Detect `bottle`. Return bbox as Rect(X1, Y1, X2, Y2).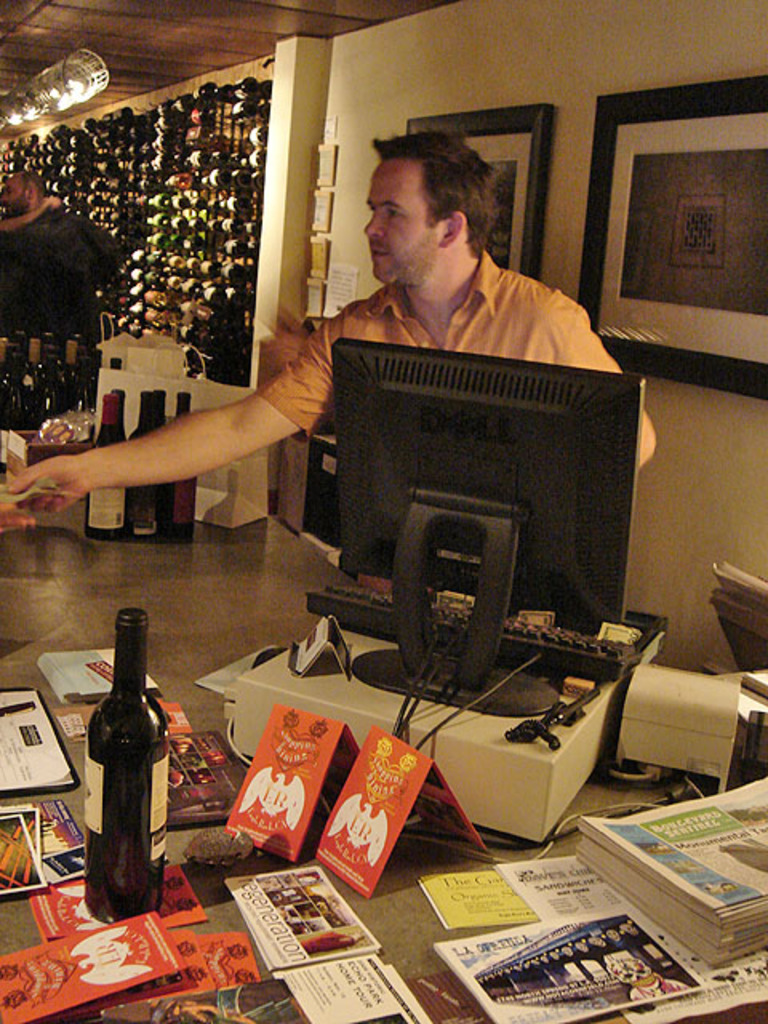
Rect(80, 389, 133, 542).
